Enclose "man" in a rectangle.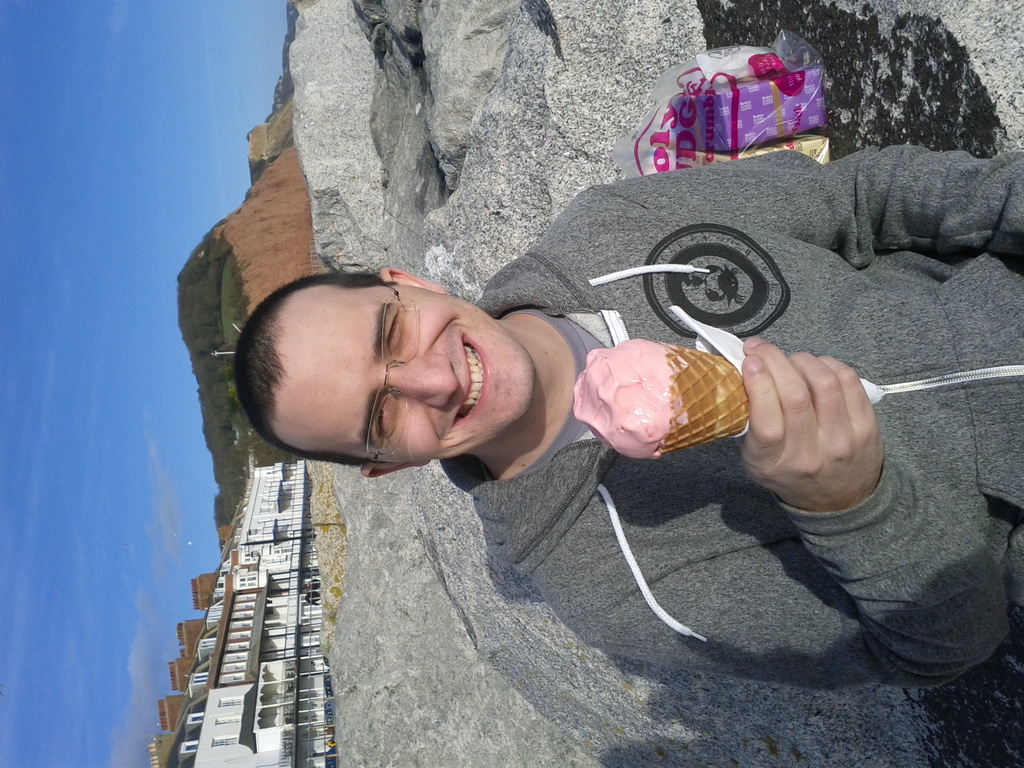
locate(133, 184, 932, 698).
